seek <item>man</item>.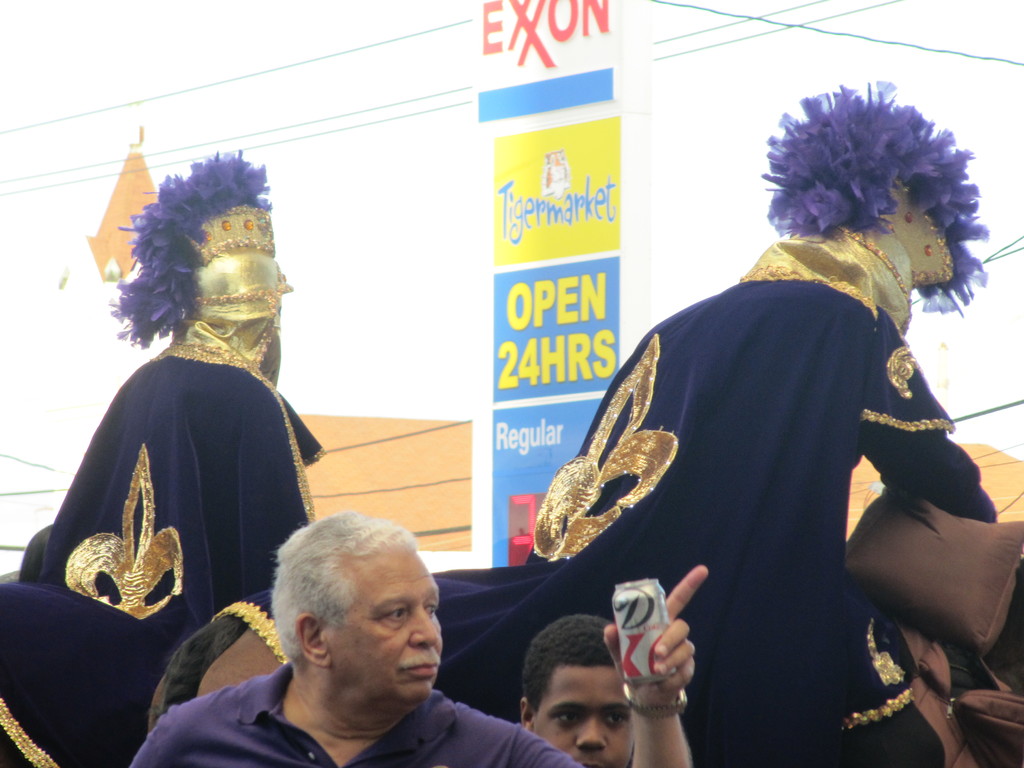
bbox=(0, 141, 307, 767).
